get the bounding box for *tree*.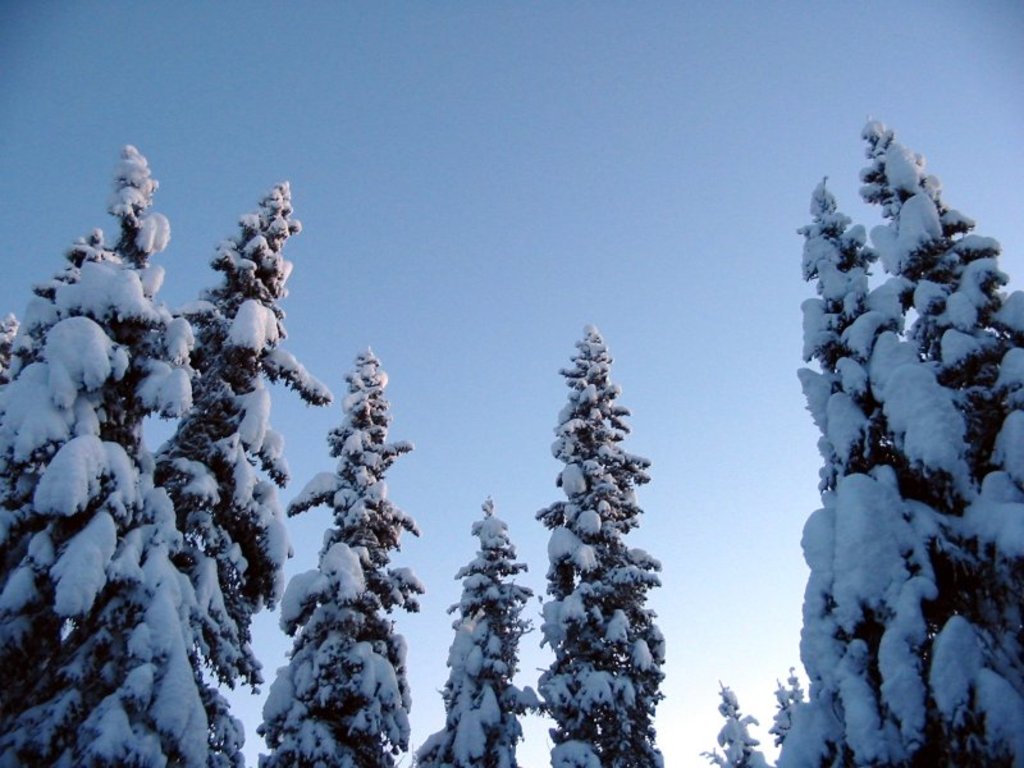
(x1=700, y1=109, x2=1023, y2=767).
